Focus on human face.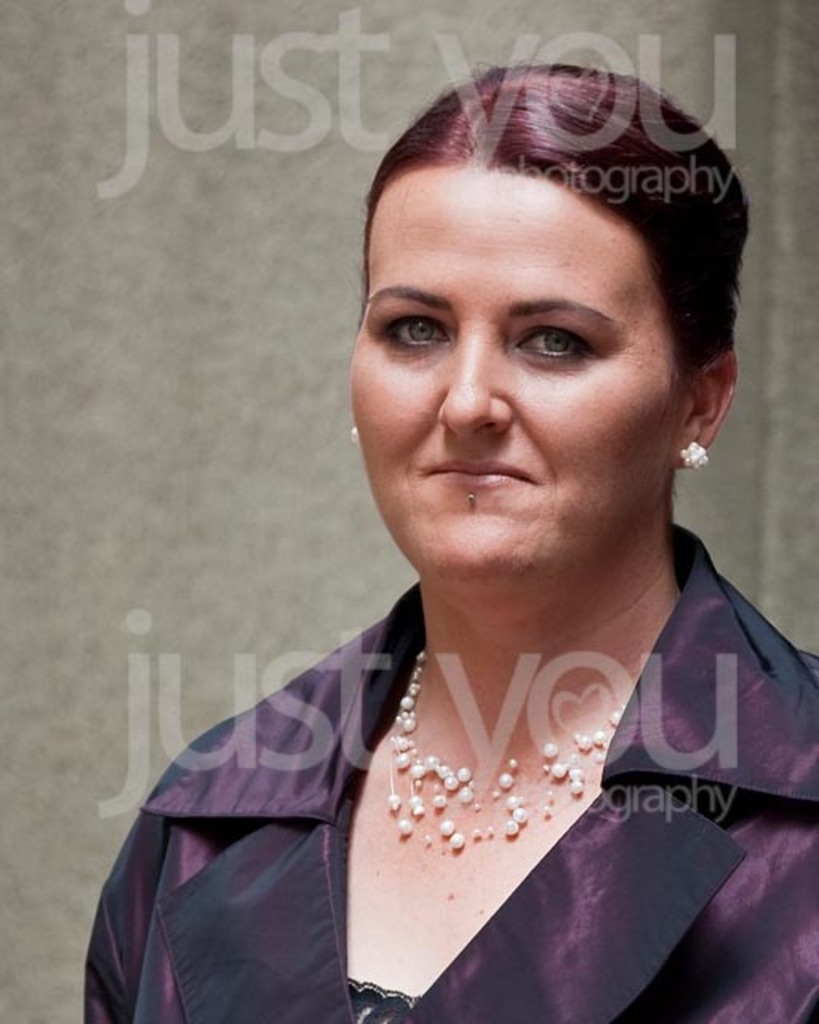
Focused at Rect(350, 165, 683, 598).
